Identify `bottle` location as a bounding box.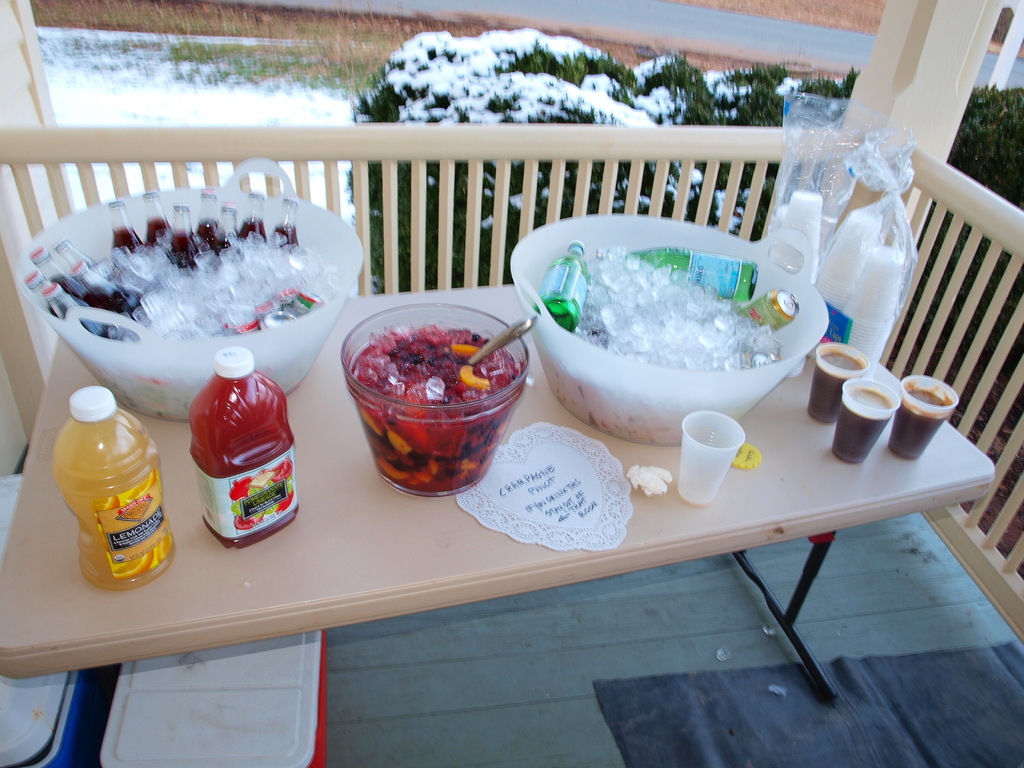
109, 198, 144, 254.
